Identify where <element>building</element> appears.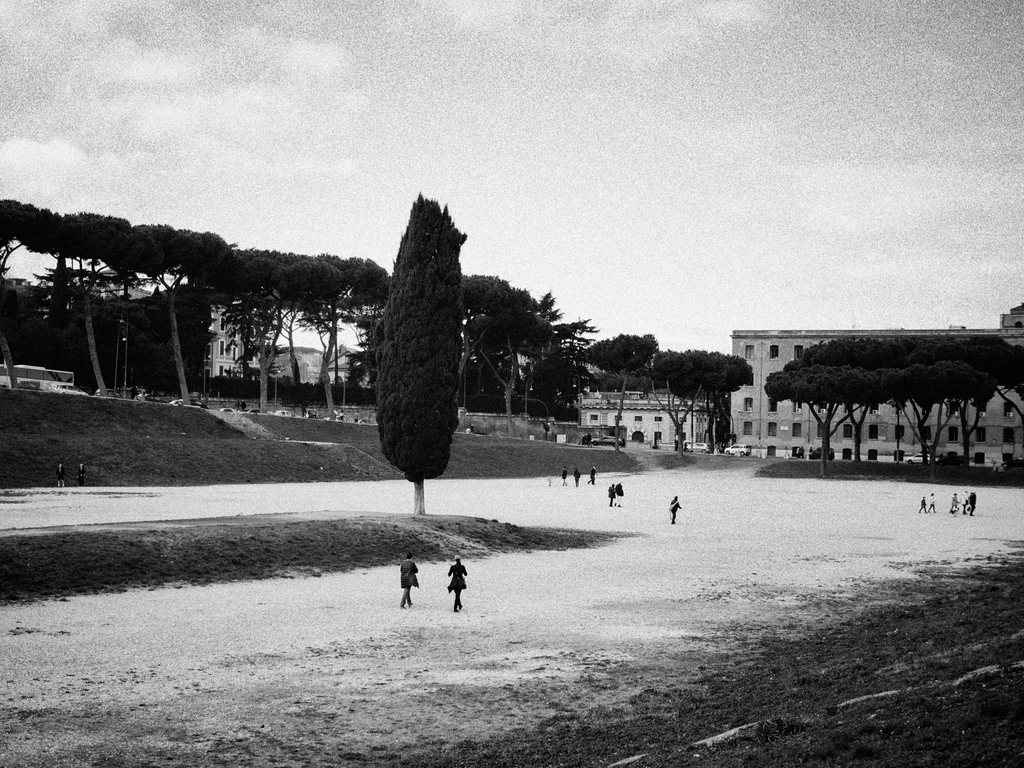
Appears at pyautogui.locateOnScreen(730, 304, 1023, 462).
